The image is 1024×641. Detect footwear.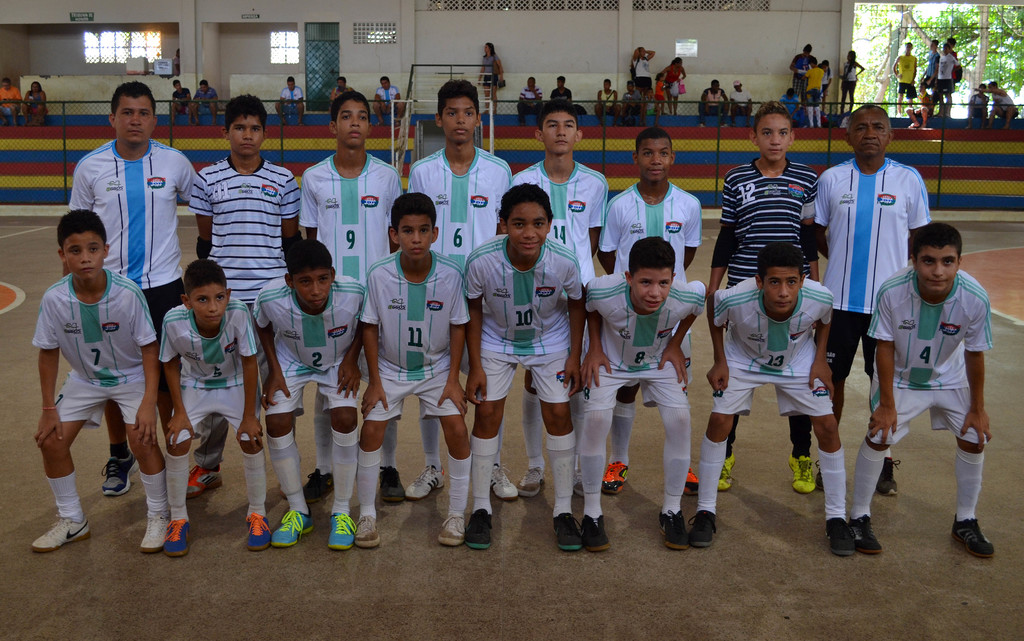
Detection: [689,508,720,548].
